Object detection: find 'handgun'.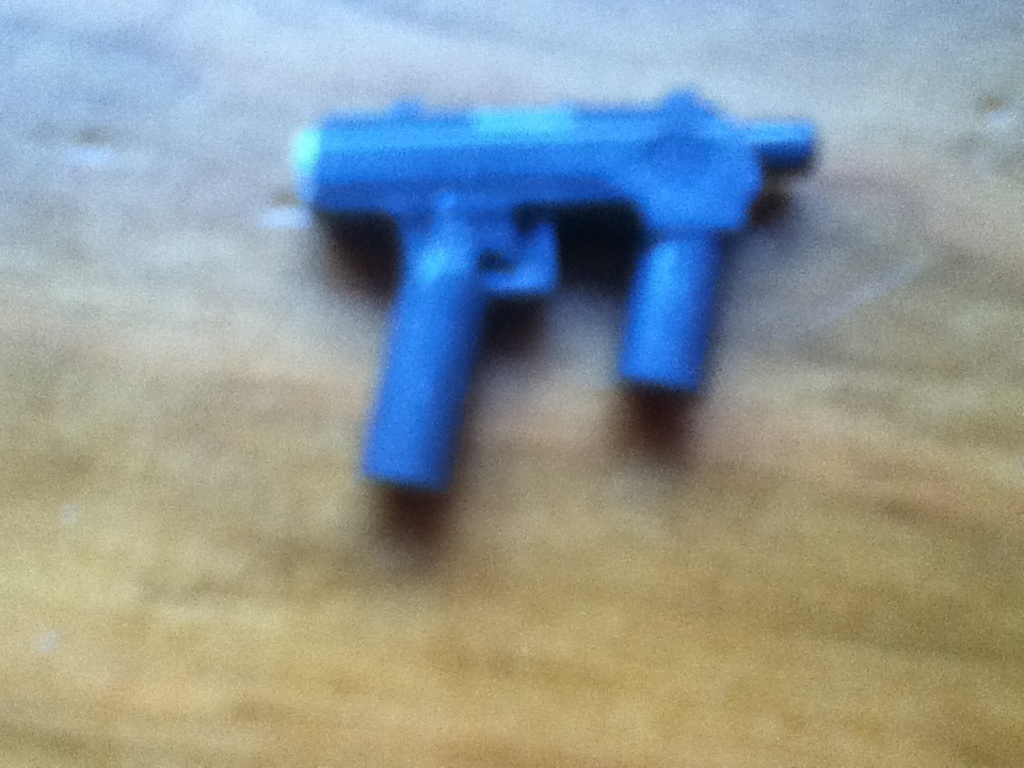
bbox=[289, 89, 816, 484].
